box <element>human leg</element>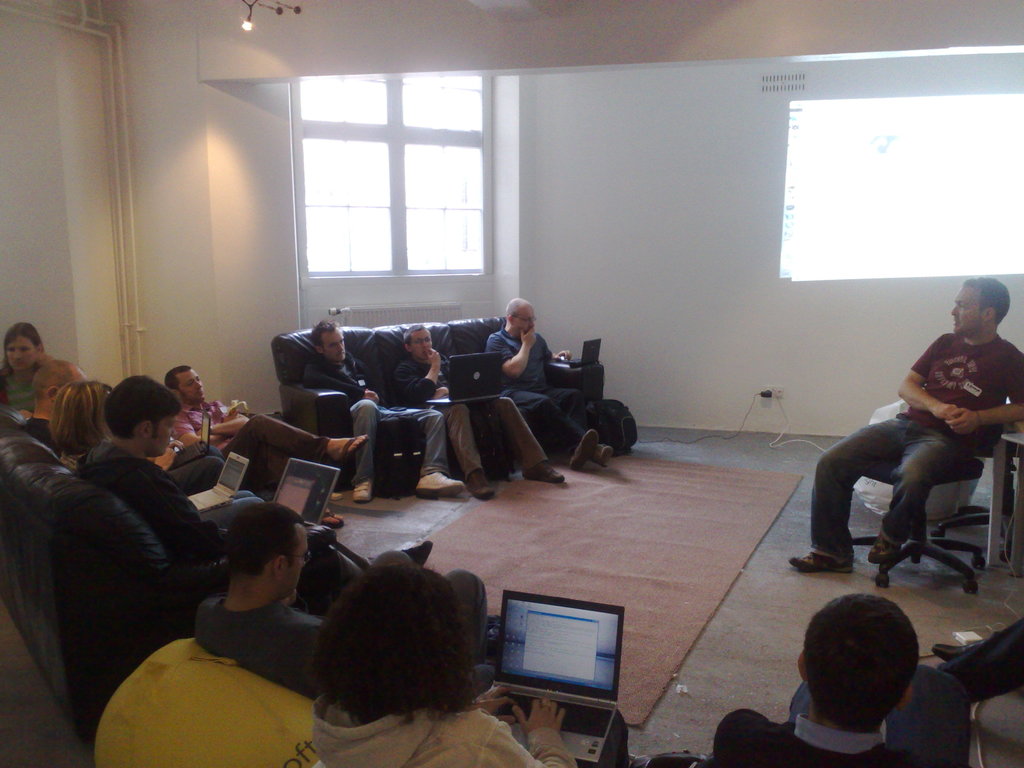
[left=477, top=396, right=564, bottom=477]
